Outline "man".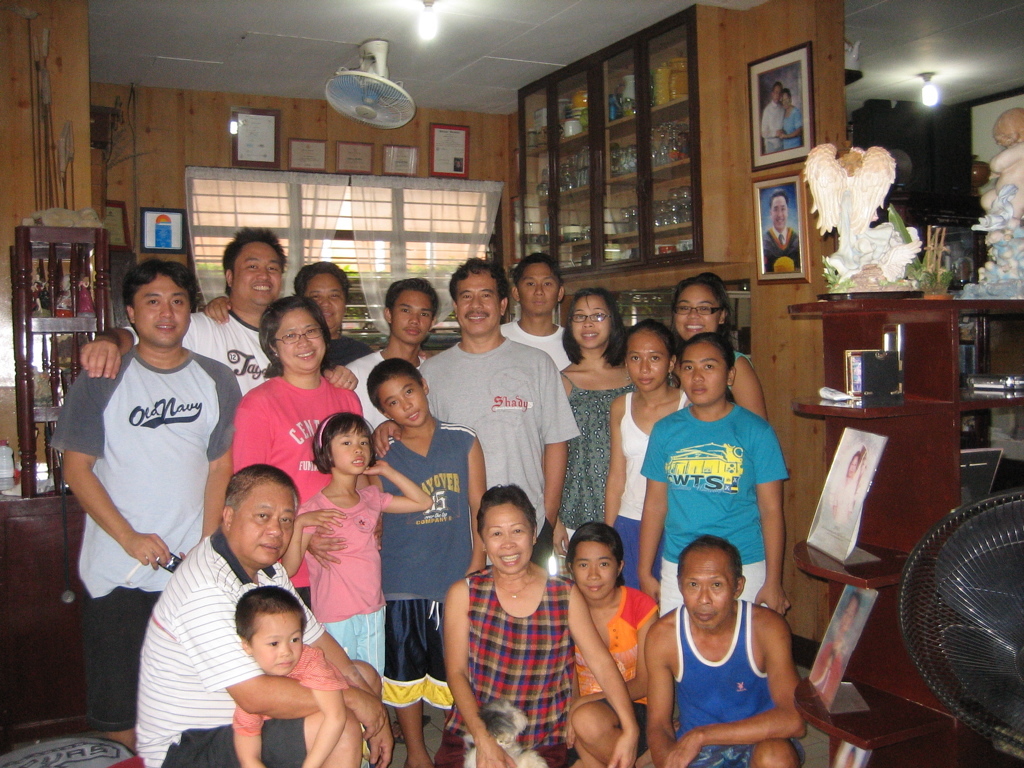
Outline: box(649, 533, 812, 767).
